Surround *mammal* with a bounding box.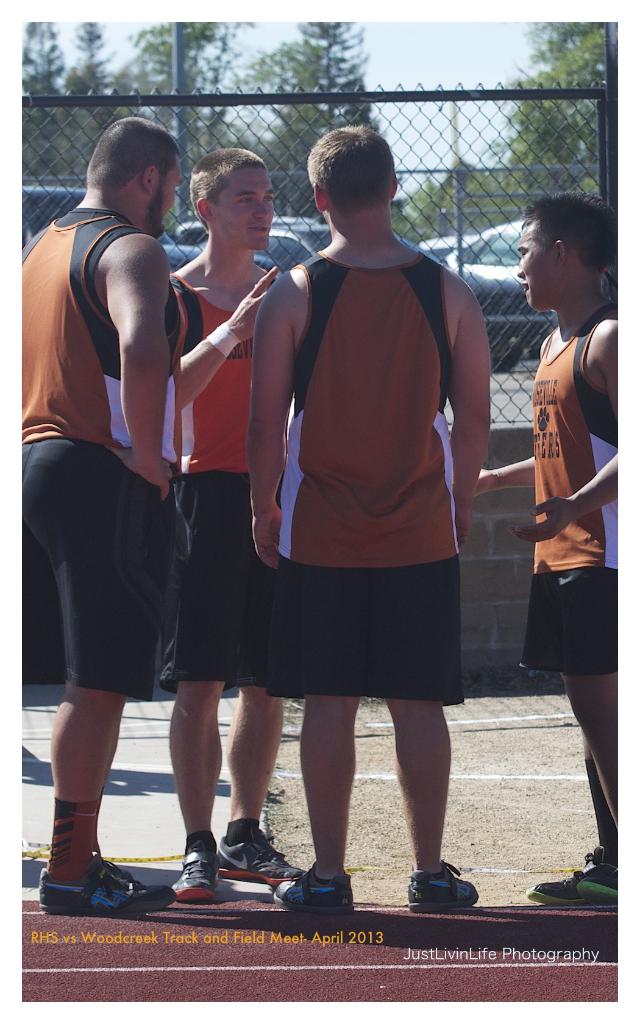
(x1=195, y1=136, x2=516, y2=842).
